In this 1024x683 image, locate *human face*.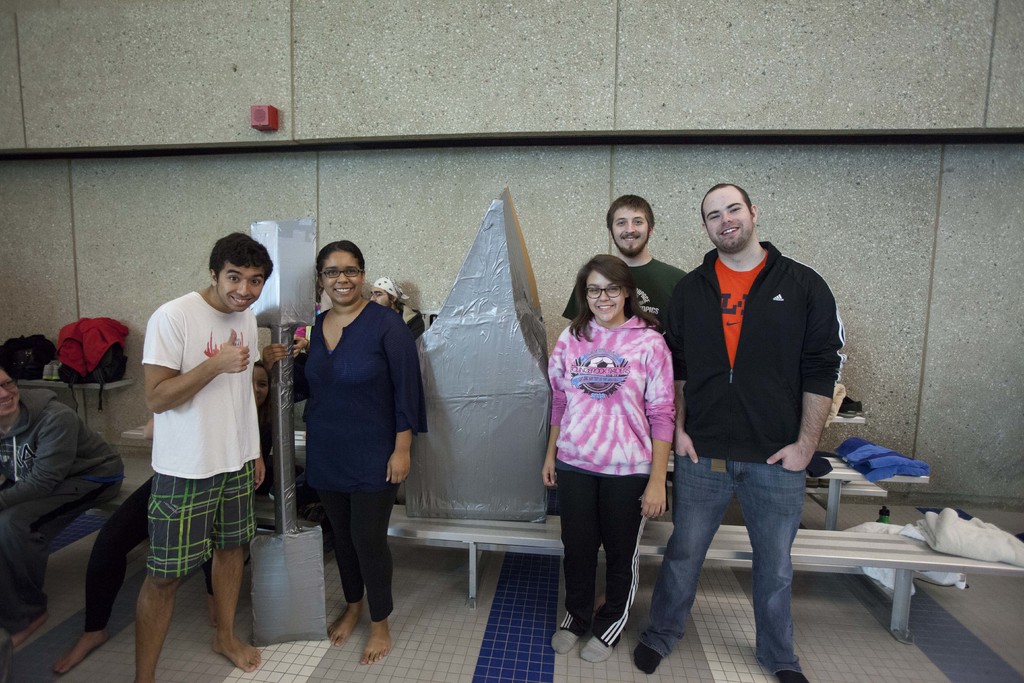
Bounding box: box=[215, 265, 259, 314].
